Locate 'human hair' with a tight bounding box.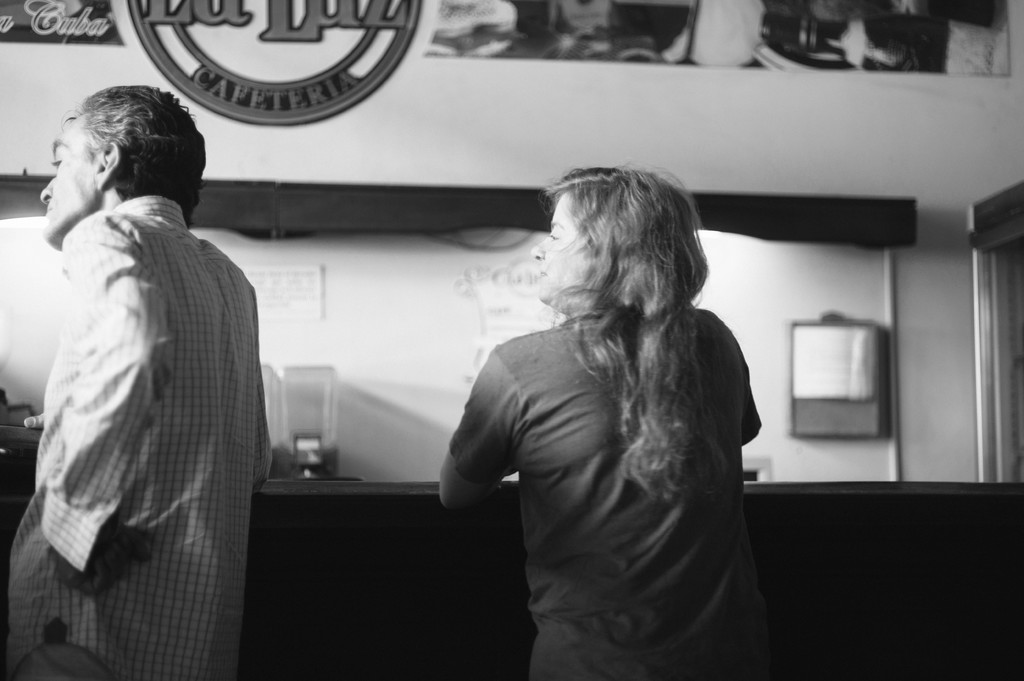
527,159,728,428.
